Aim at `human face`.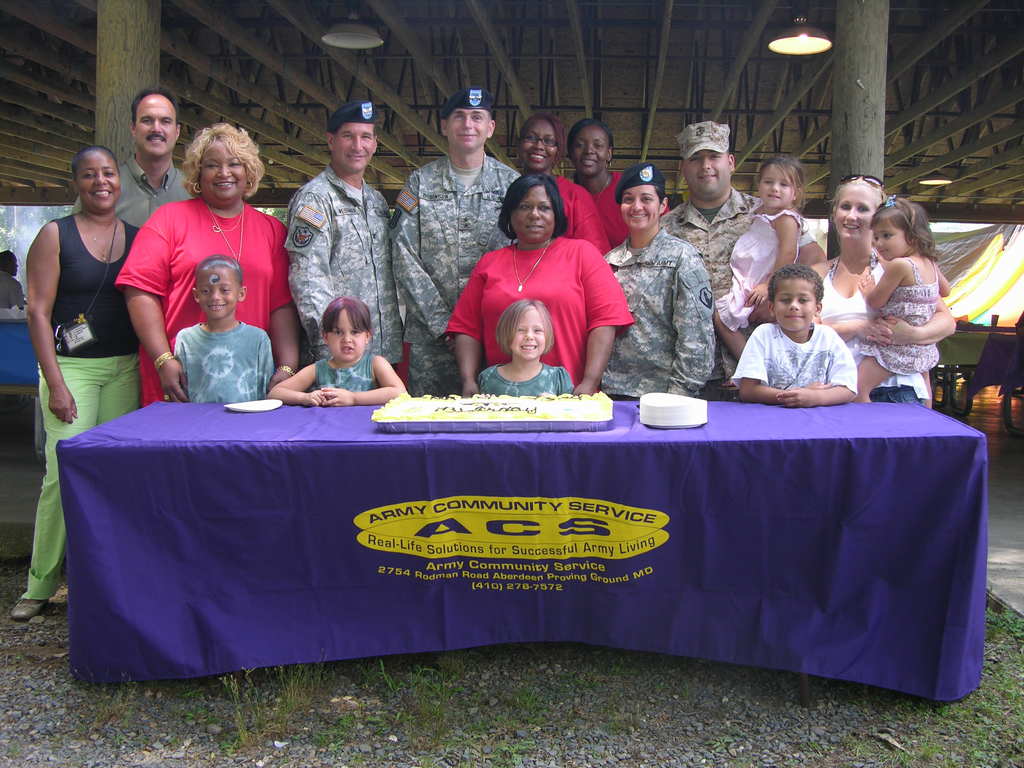
Aimed at pyautogui.locateOnScreen(80, 154, 123, 209).
